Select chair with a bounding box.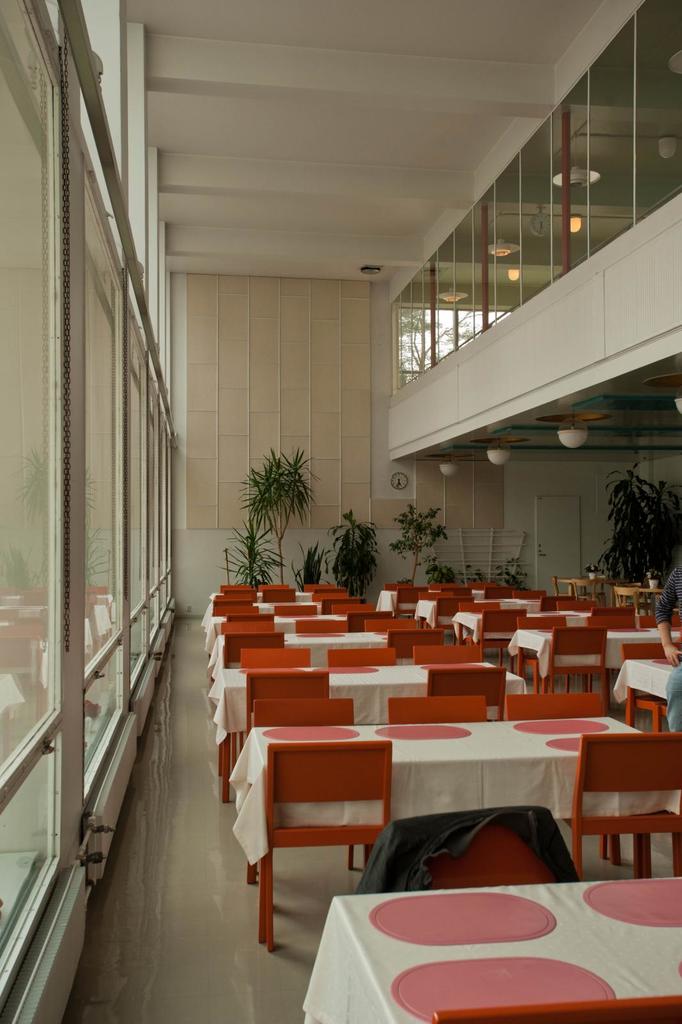
pyautogui.locateOnScreen(321, 597, 362, 616).
